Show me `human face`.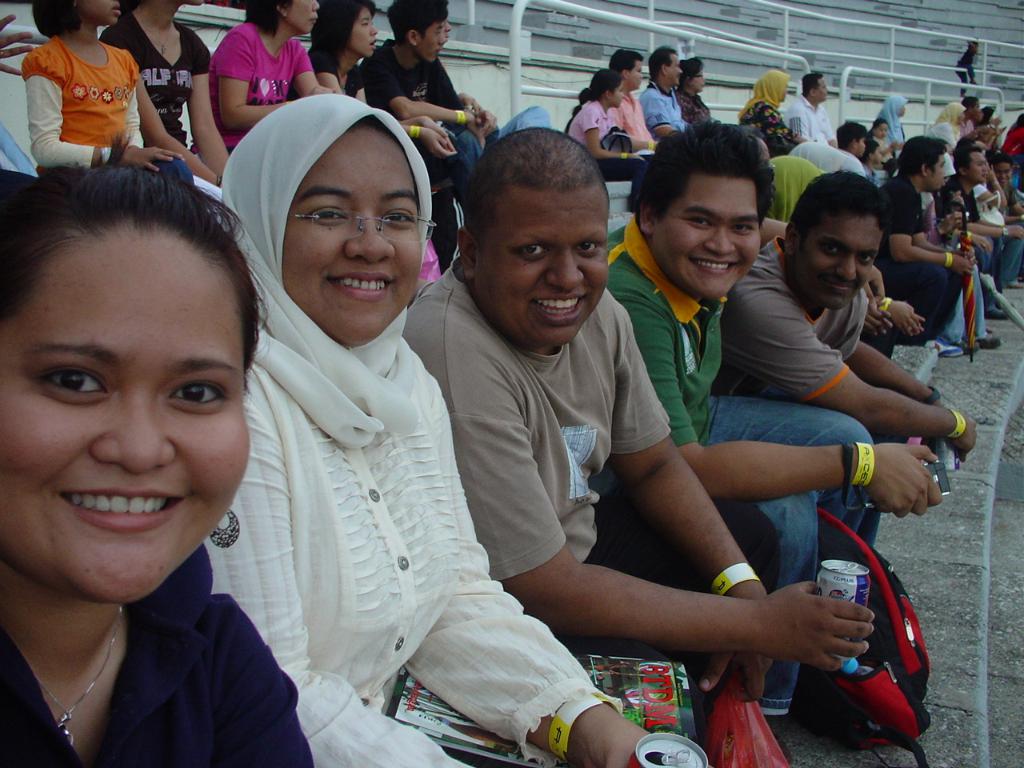
`human face` is here: x1=971 y1=146 x2=991 y2=188.
